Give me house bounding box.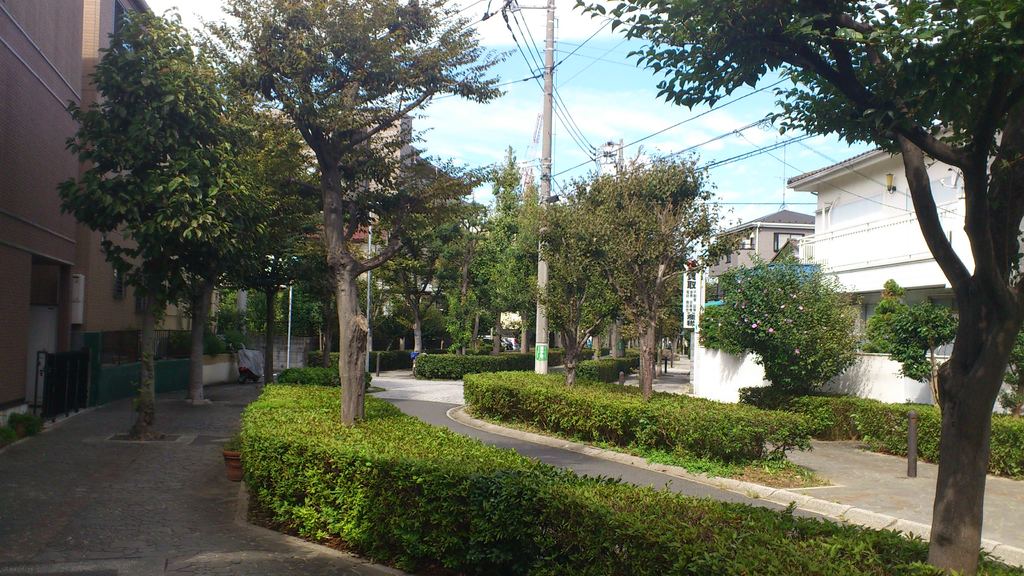
[683, 204, 813, 403].
